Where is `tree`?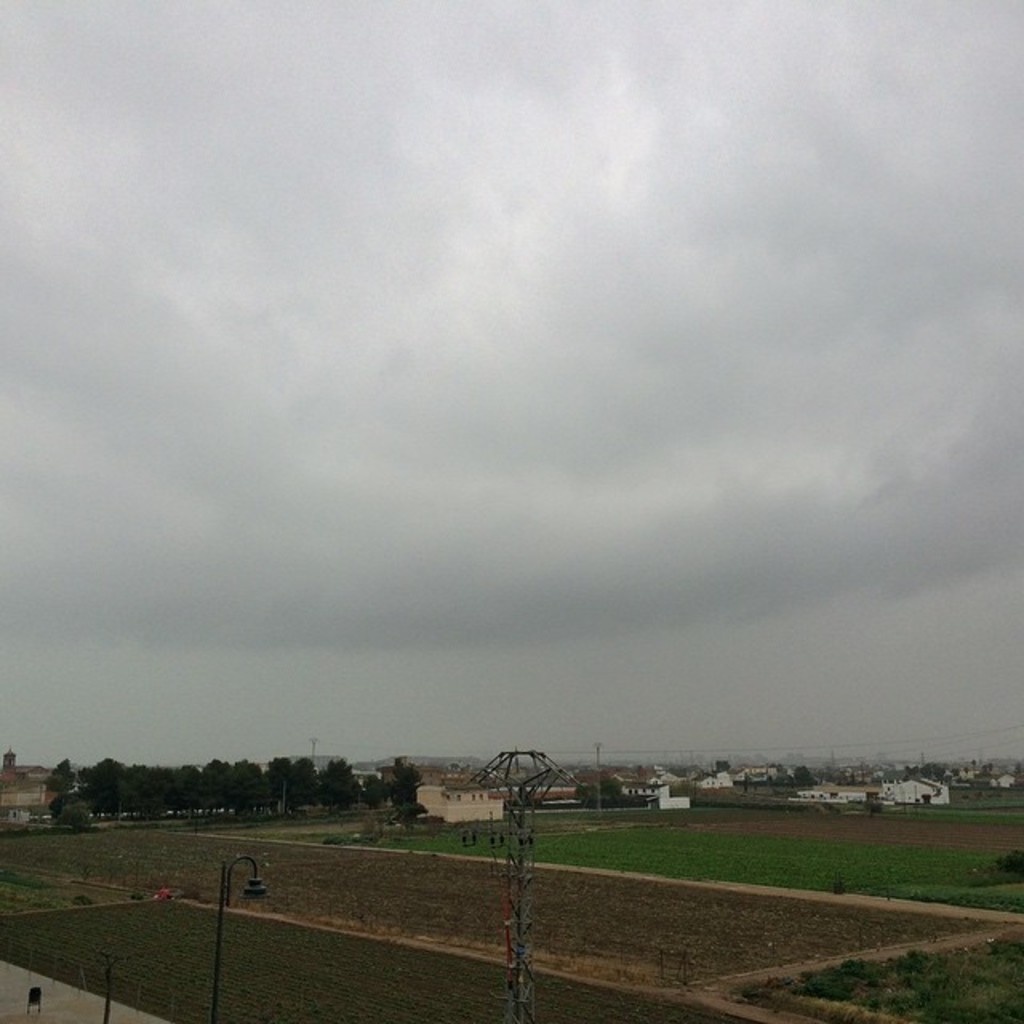
[704, 758, 726, 781].
